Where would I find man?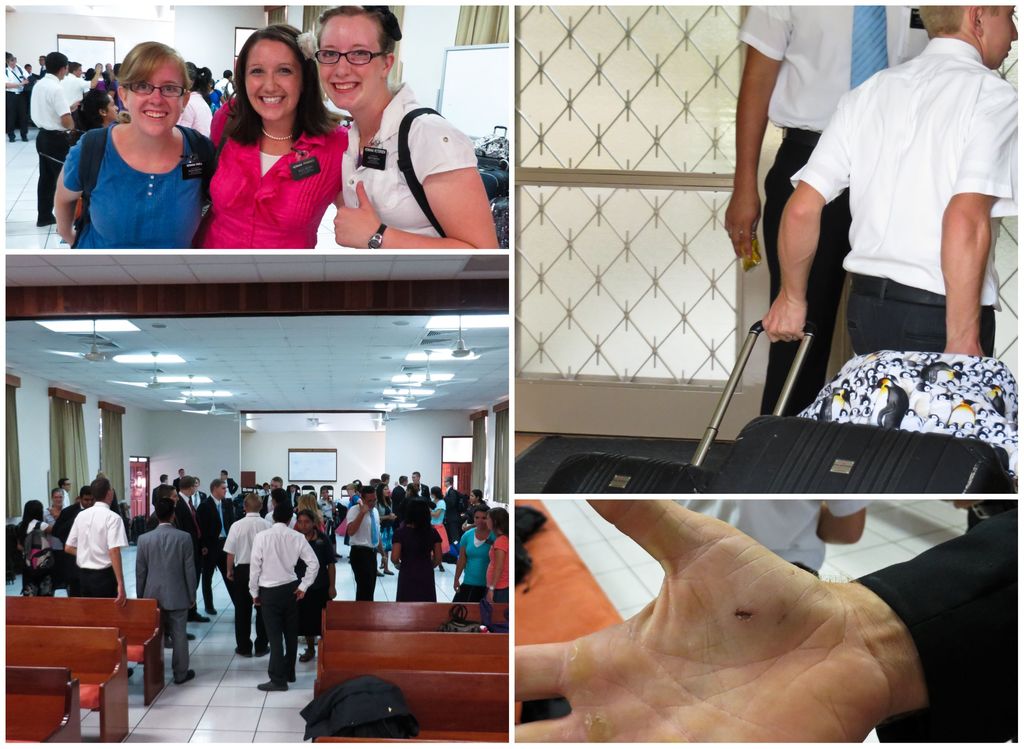
At bbox(201, 481, 246, 613).
